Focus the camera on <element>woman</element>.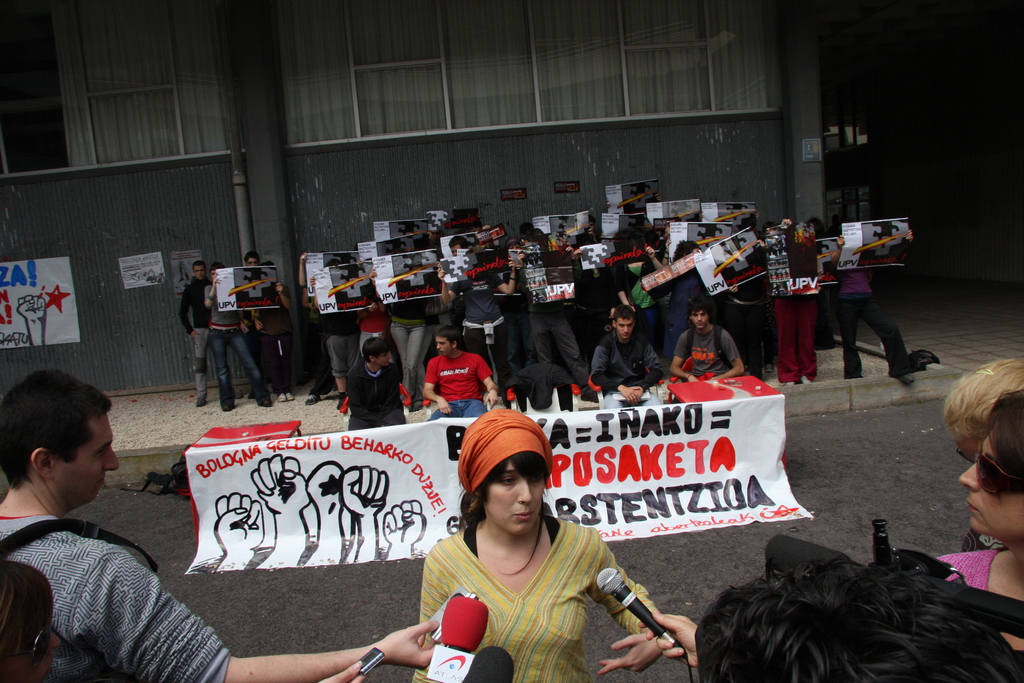
Focus region: 946/364/1023/658.
